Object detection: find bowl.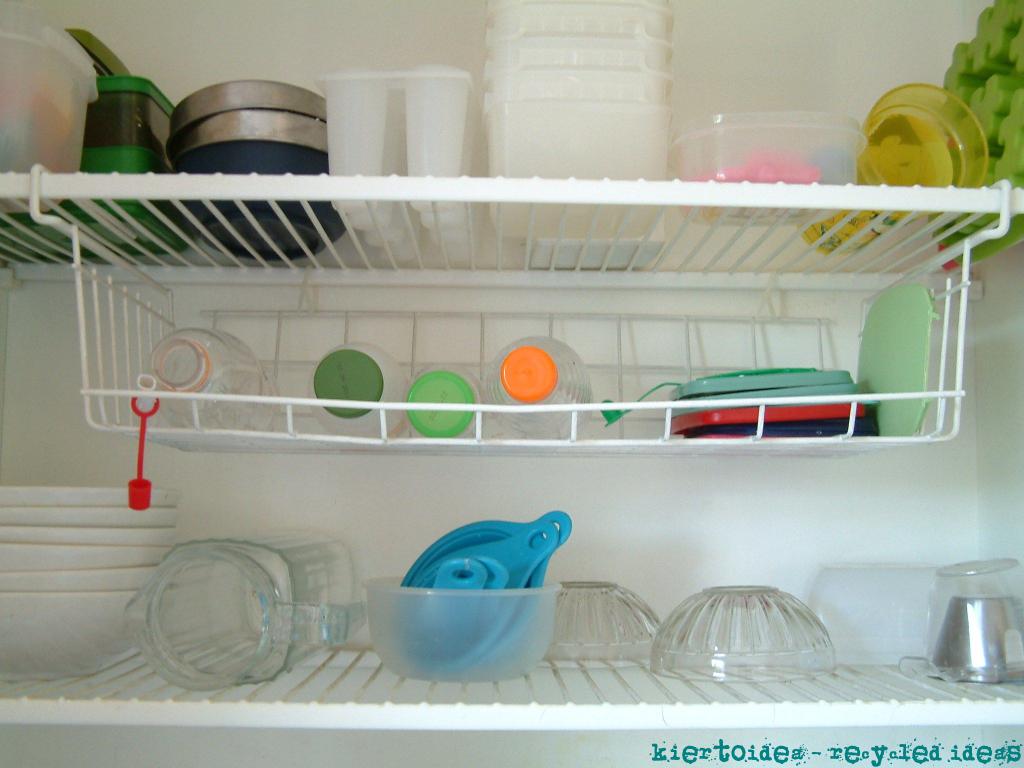
(x1=355, y1=541, x2=596, y2=692).
